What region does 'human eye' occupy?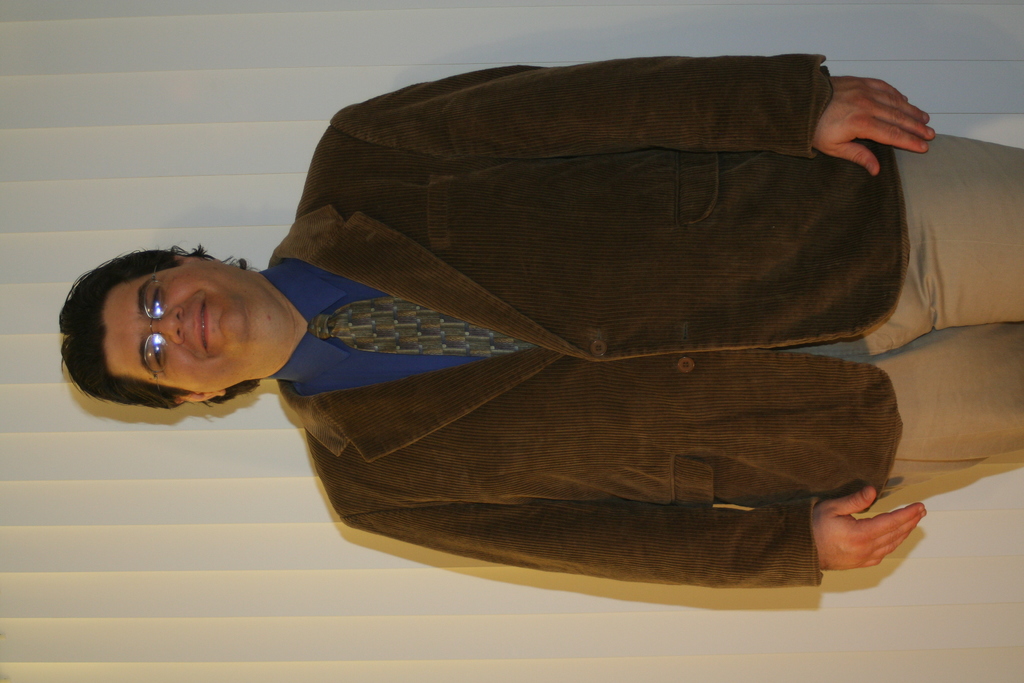
<bbox>151, 340, 161, 366</bbox>.
